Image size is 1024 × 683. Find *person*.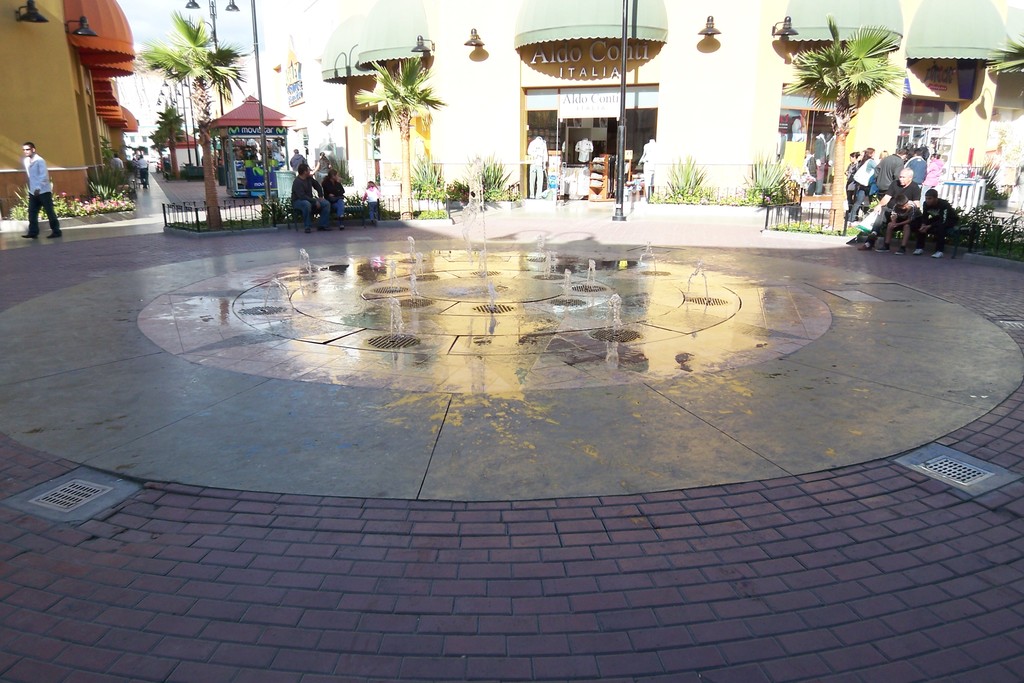
(20,145,67,240).
